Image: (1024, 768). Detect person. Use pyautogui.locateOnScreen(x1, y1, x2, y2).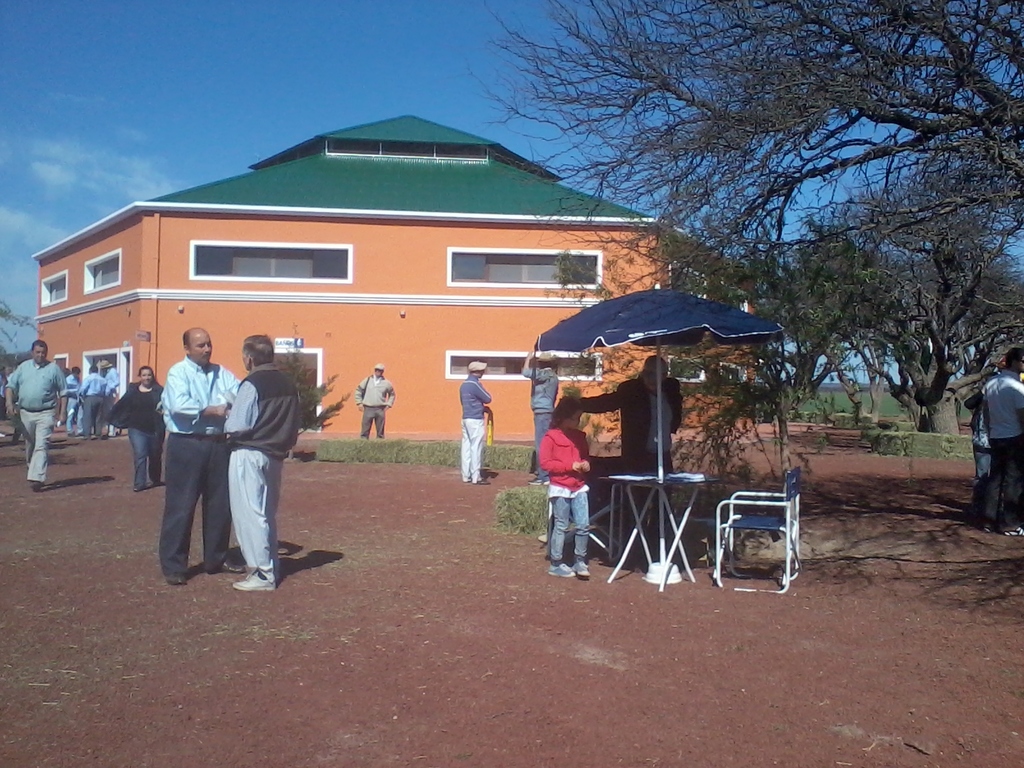
pyautogui.locateOnScreen(539, 396, 592, 579).
